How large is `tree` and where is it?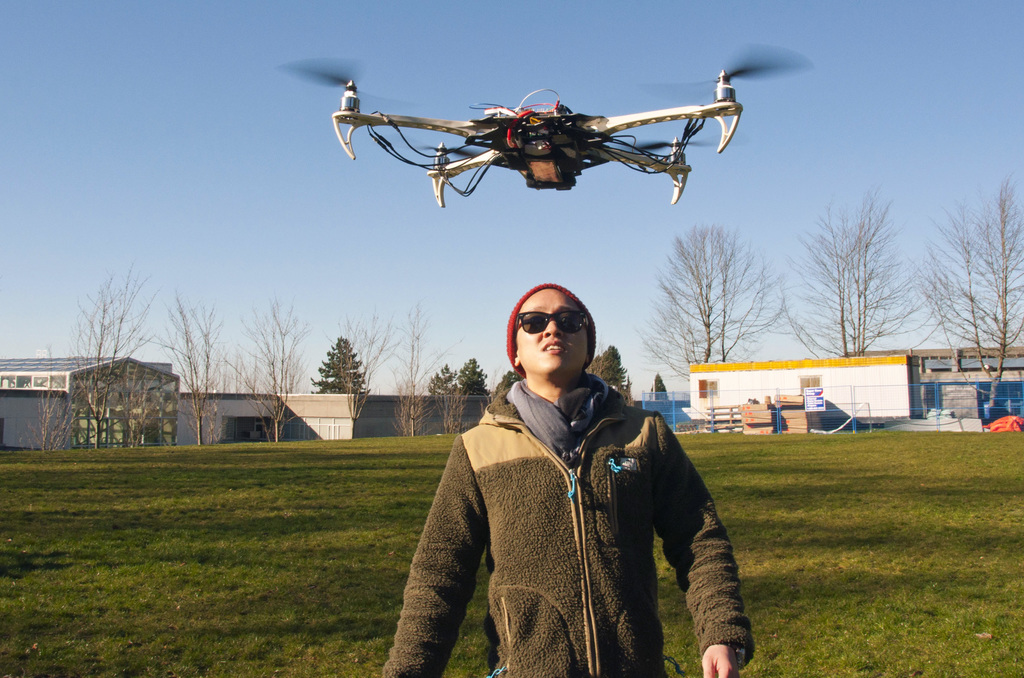
Bounding box: [x1=30, y1=342, x2=77, y2=457].
